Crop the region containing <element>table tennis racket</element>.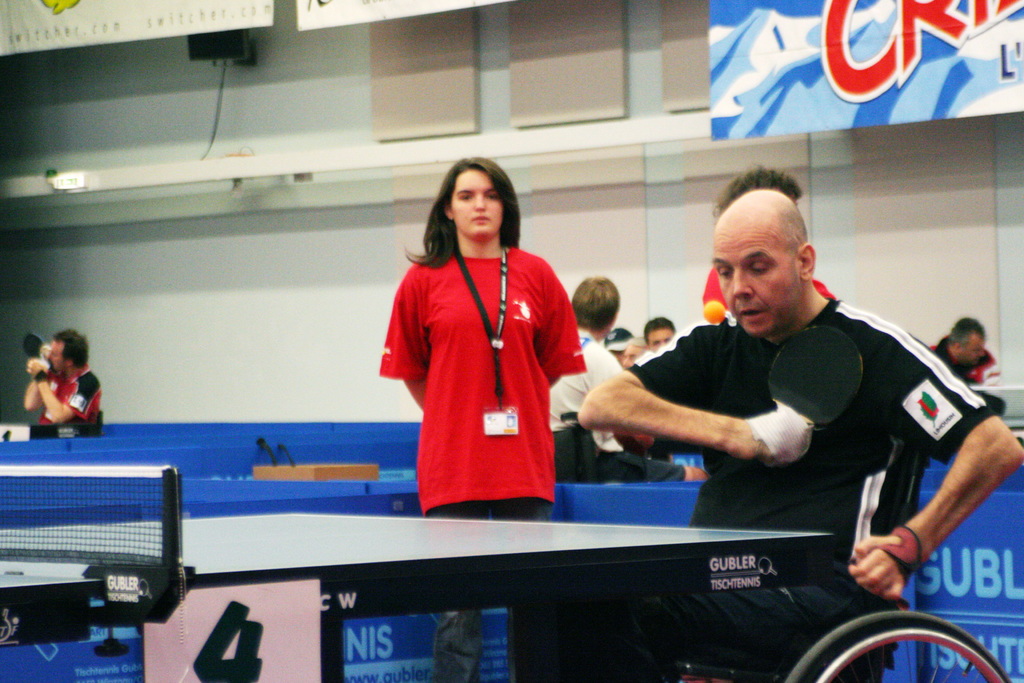
Crop region: select_region(25, 333, 47, 366).
